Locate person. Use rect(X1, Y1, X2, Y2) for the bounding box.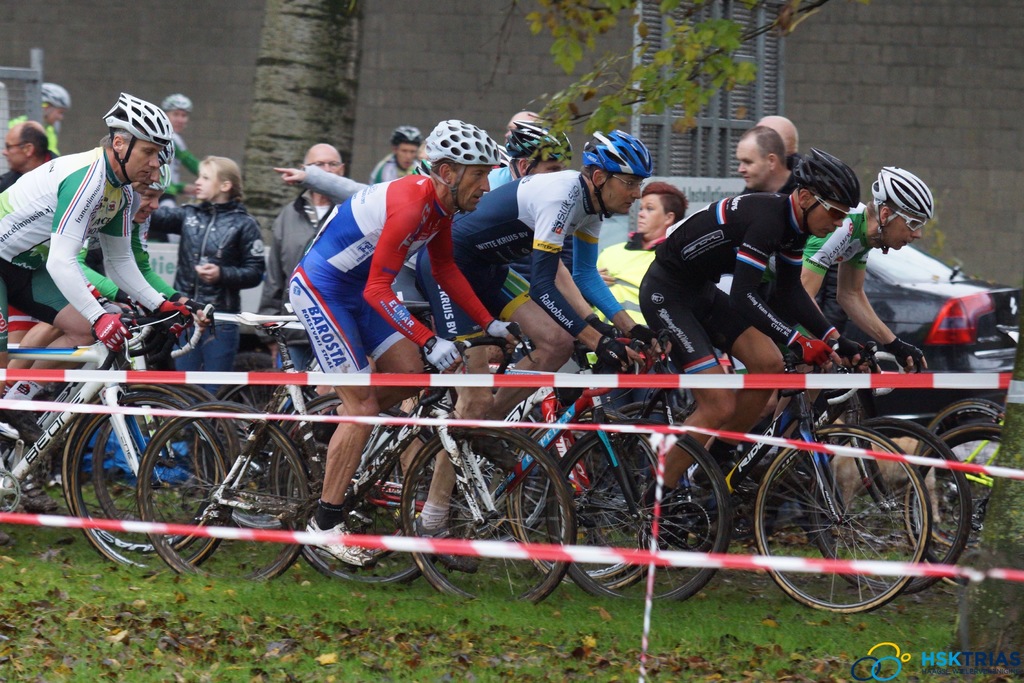
rect(287, 117, 511, 574).
